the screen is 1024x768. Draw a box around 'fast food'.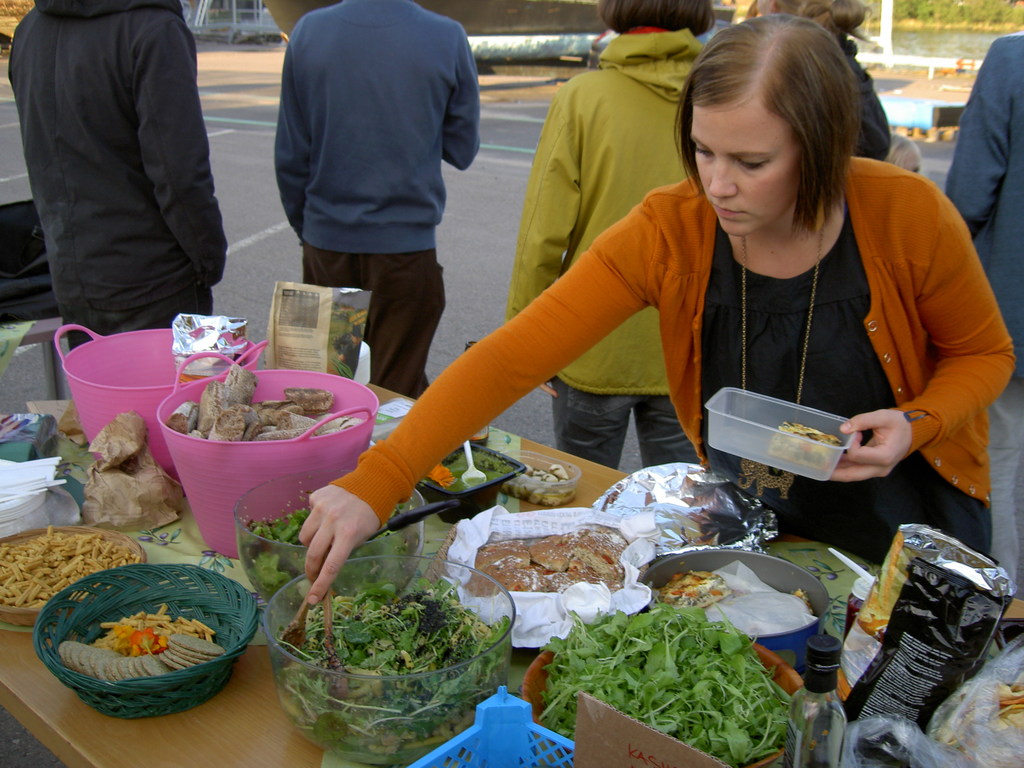
[60,612,216,679].
